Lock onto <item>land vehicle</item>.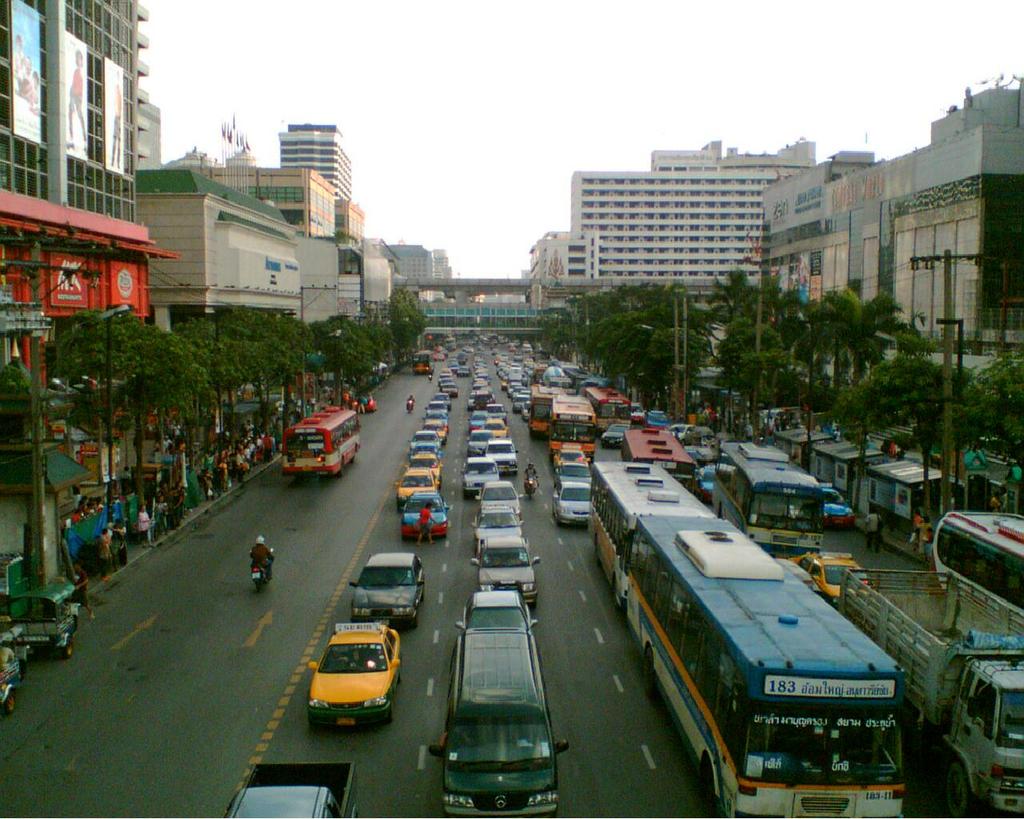
Locked: select_region(352, 549, 427, 621).
